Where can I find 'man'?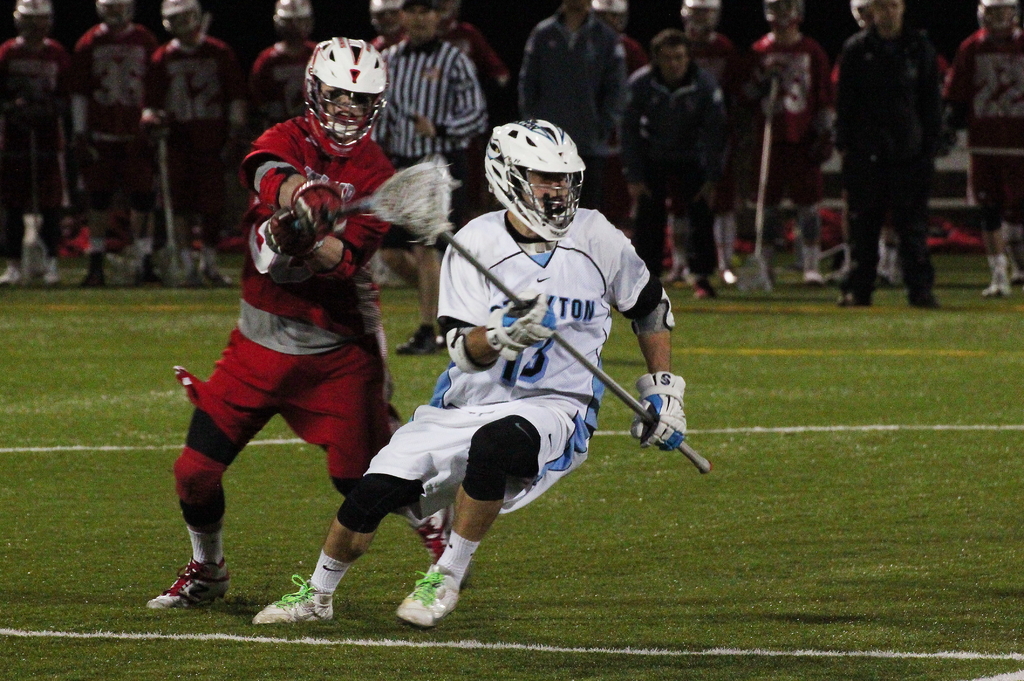
You can find it at detection(137, 0, 252, 286).
